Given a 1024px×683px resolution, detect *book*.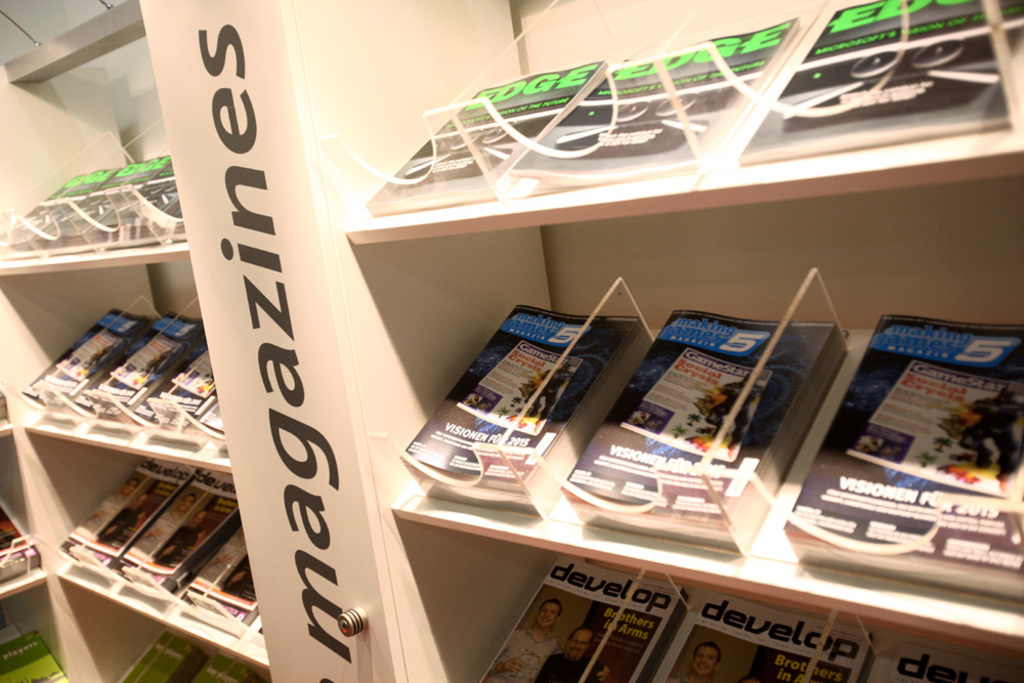
[x1=471, y1=557, x2=695, y2=682].
